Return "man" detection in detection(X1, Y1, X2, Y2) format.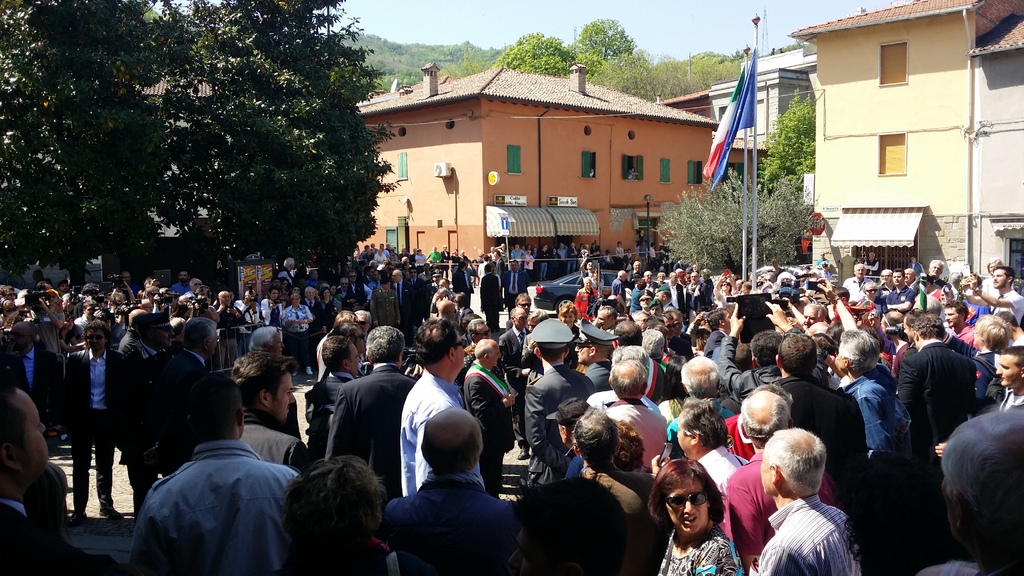
detection(602, 358, 666, 475).
